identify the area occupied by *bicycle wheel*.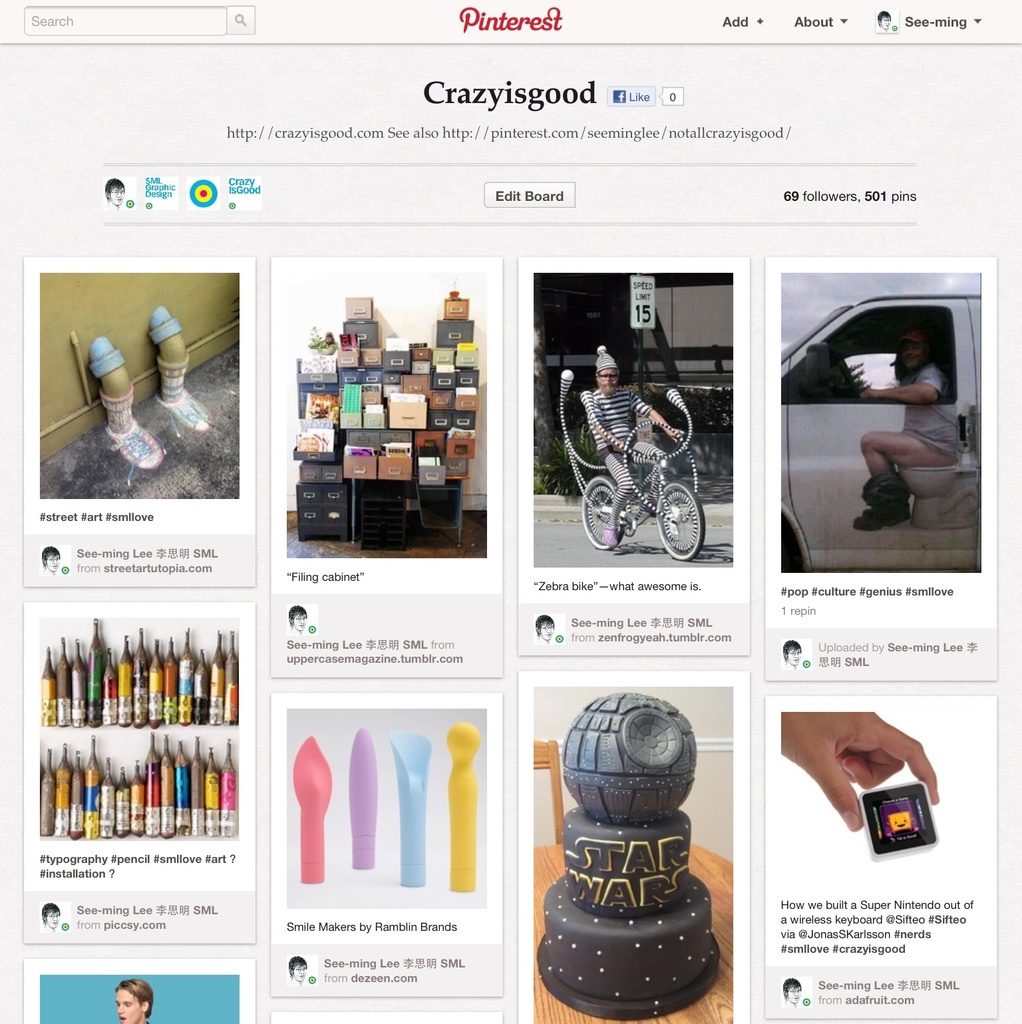
Area: region(647, 480, 708, 558).
